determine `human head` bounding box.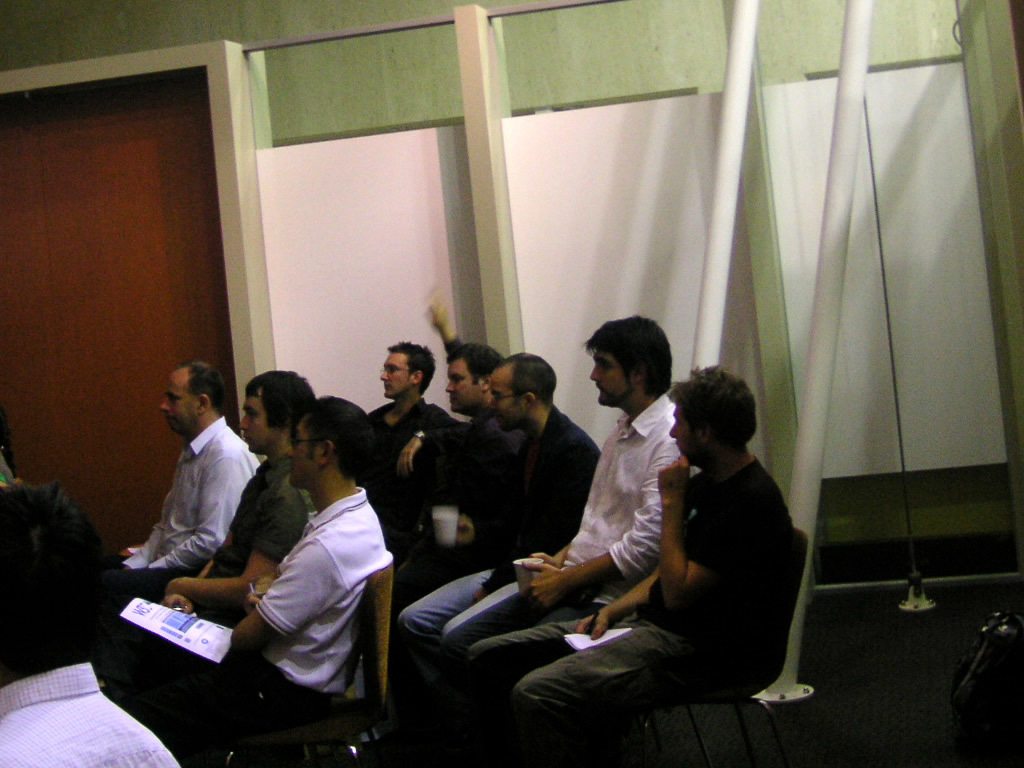
Determined: [left=280, top=396, right=381, bottom=491].
